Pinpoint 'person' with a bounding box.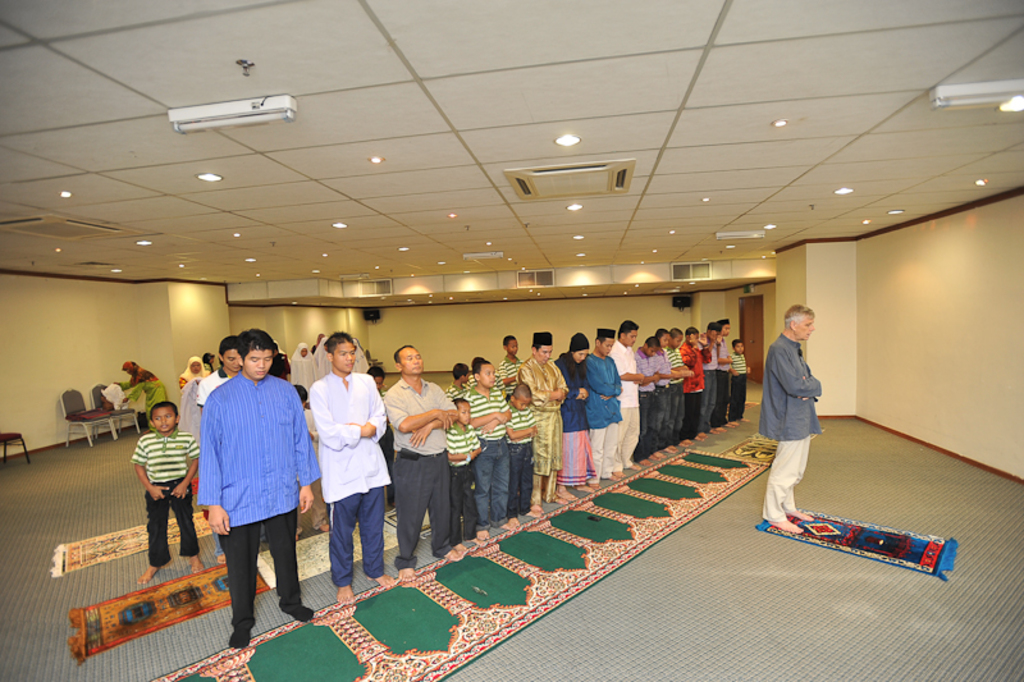
{"left": 518, "top": 333, "right": 570, "bottom": 518}.
